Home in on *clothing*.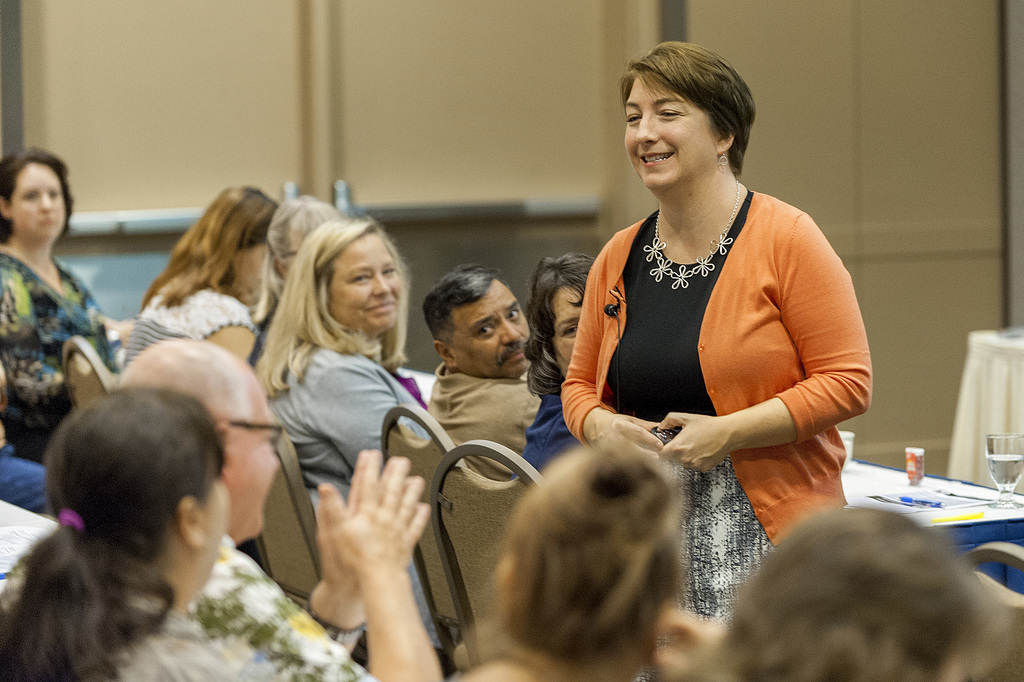
Homed in at (0, 245, 145, 479).
